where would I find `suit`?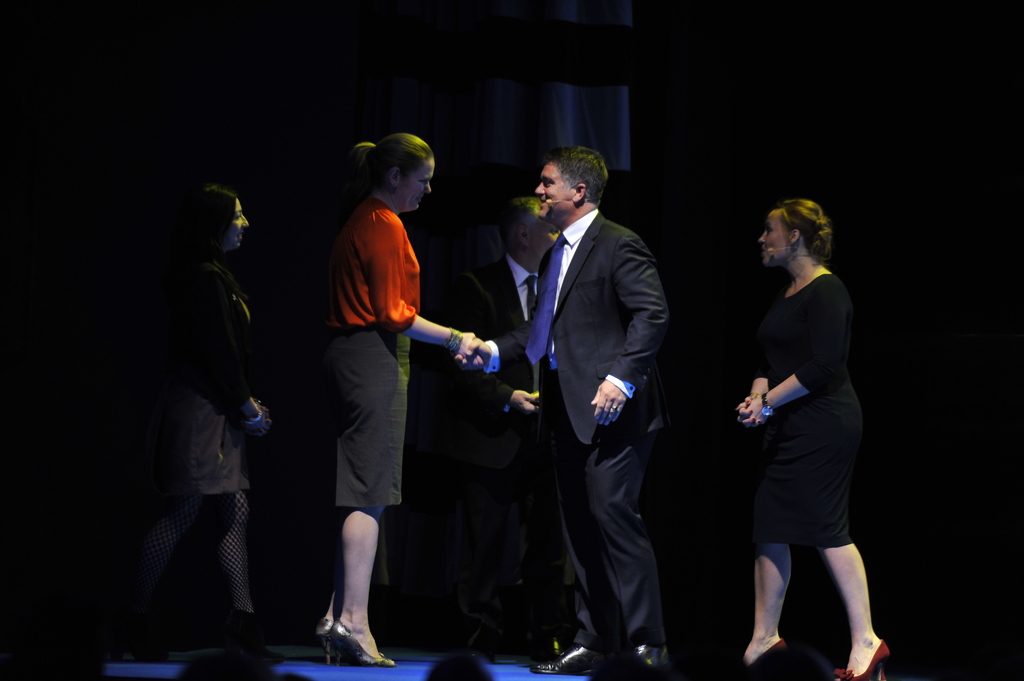
At locate(496, 131, 685, 649).
